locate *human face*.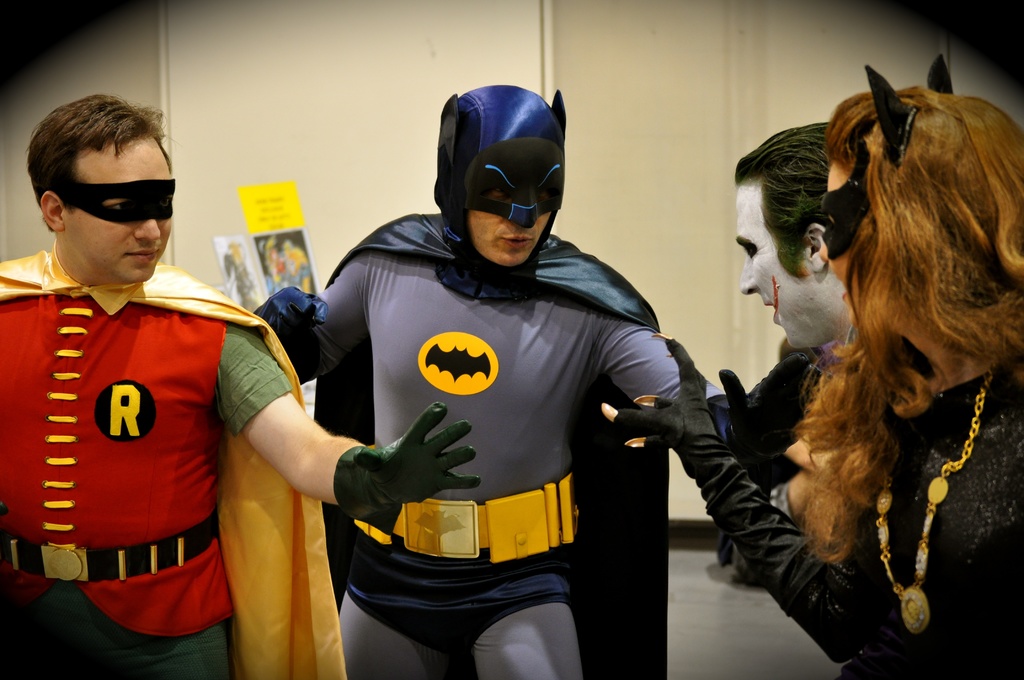
Bounding box: x1=463 y1=156 x2=561 y2=269.
